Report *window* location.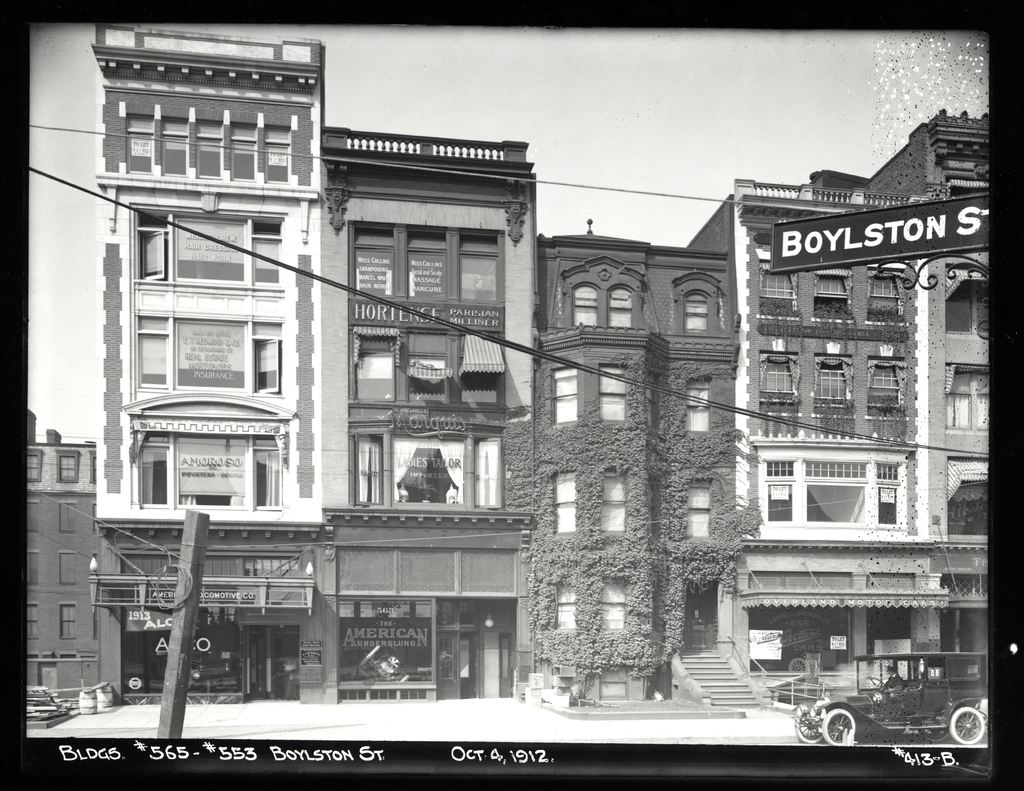
Report: bbox(140, 316, 279, 394).
